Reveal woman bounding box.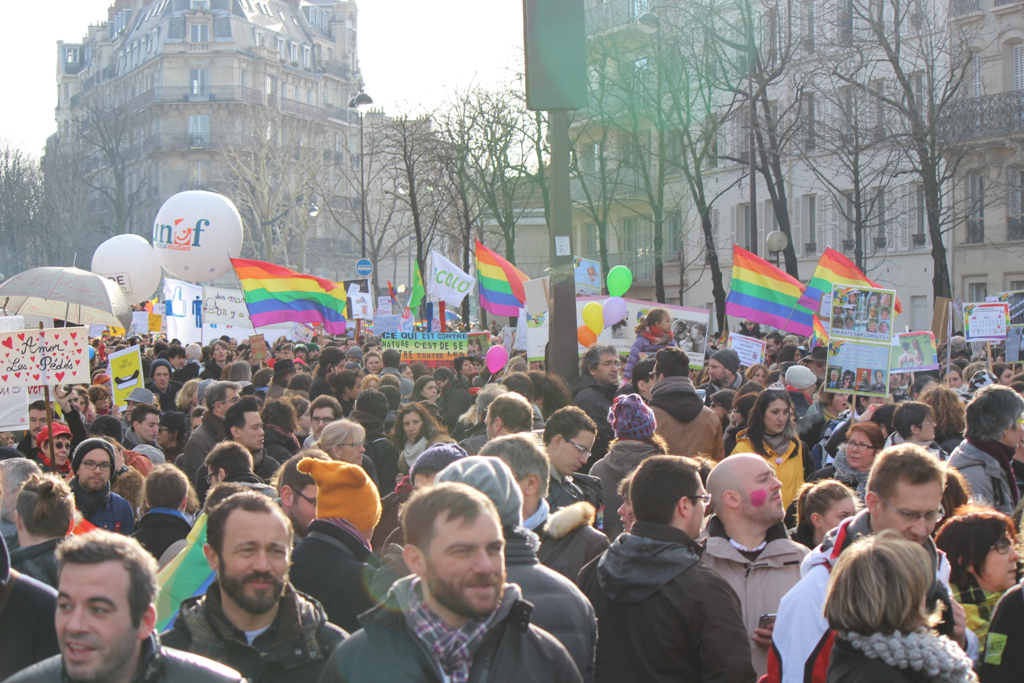
Revealed: 722, 393, 758, 455.
